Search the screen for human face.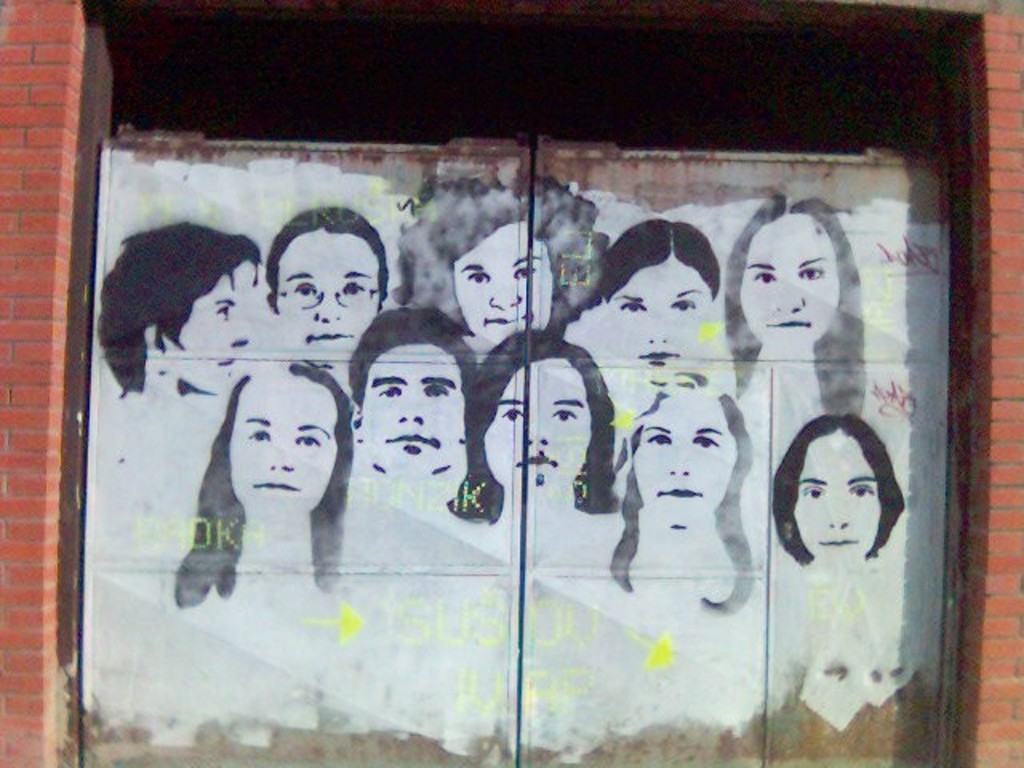
Found at bbox=[731, 211, 843, 346].
